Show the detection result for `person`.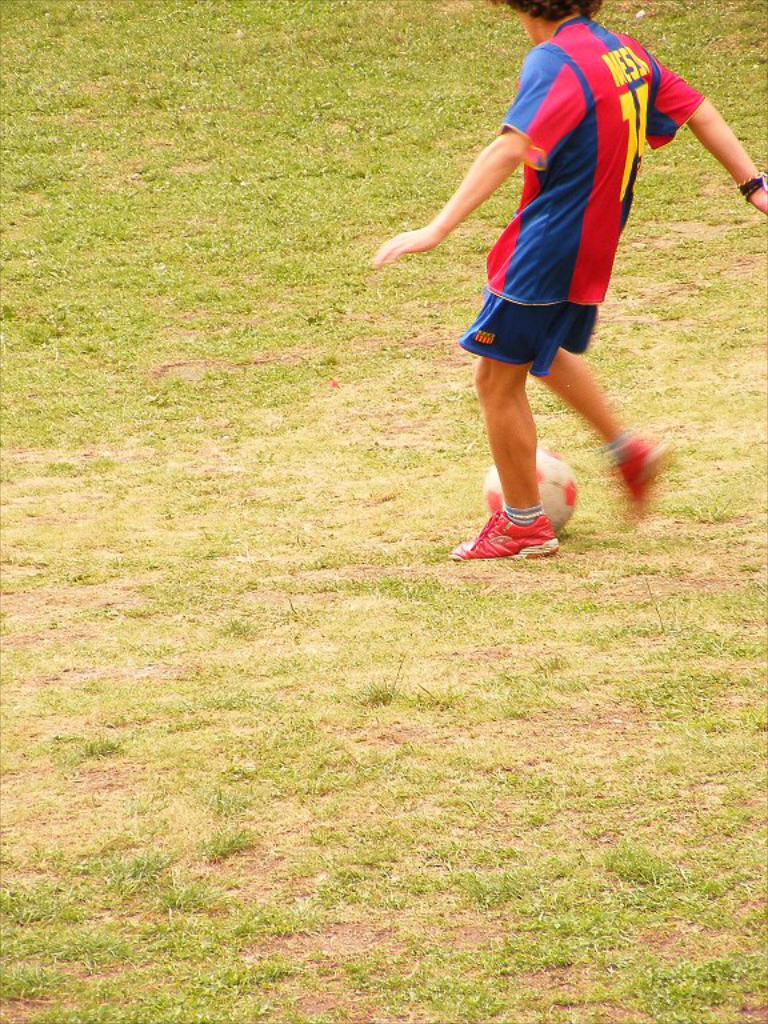
BBox(404, 0, 720, 523).
